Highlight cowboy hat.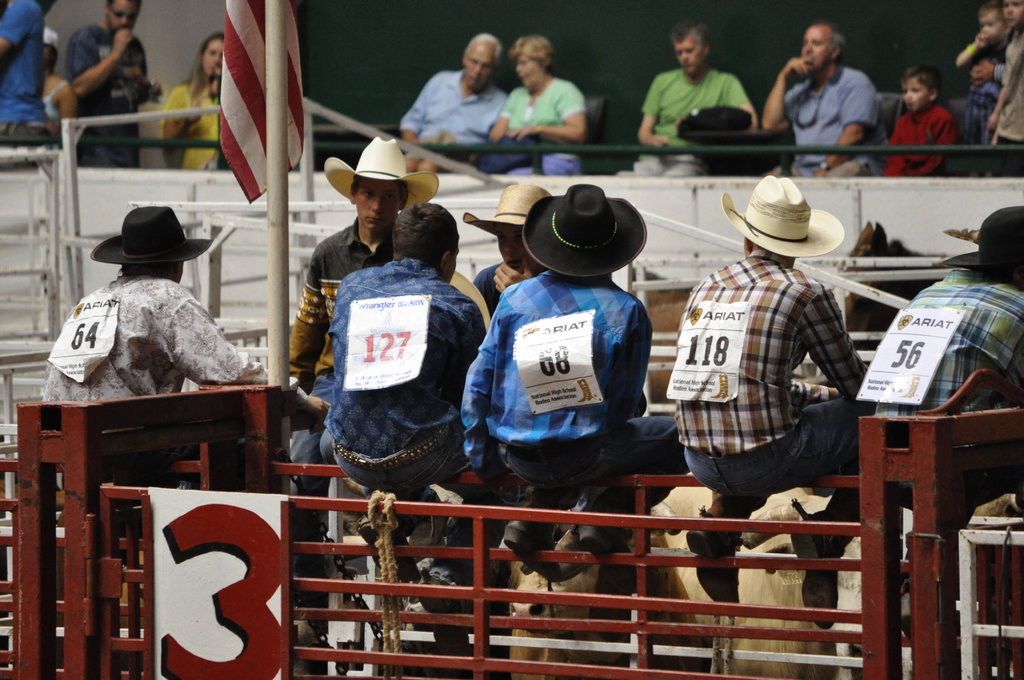
Highlighted region: pyautogui.locateOnScreen(927, 202, 1021, 273).
